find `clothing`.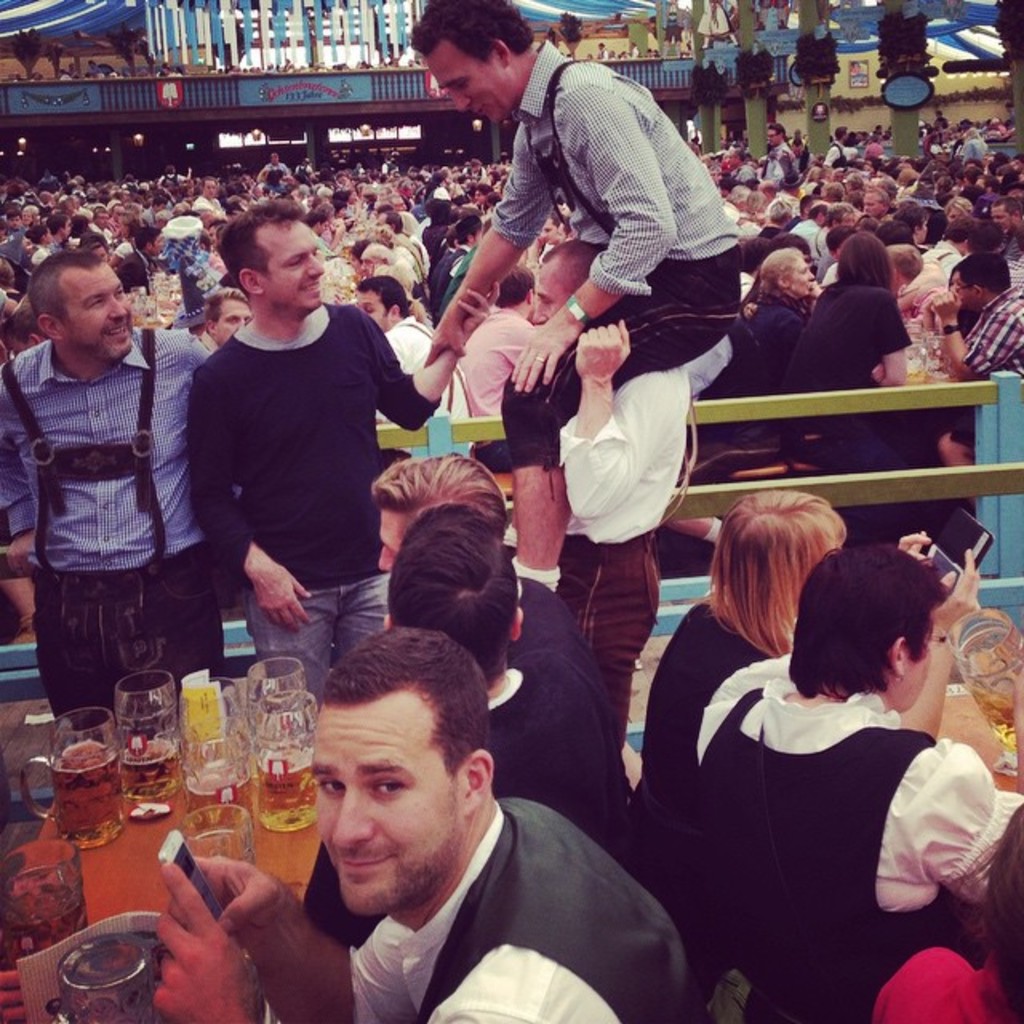
<region>773, 274, 910, 448</region>.
